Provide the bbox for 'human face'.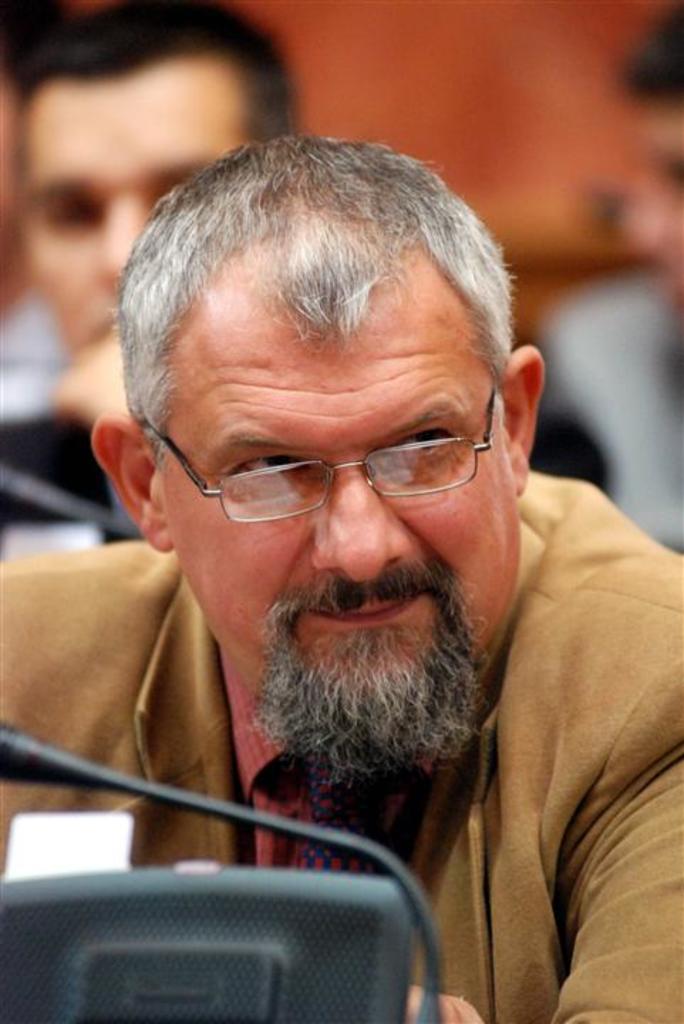
bbox=(168, 265, 516, 767).
